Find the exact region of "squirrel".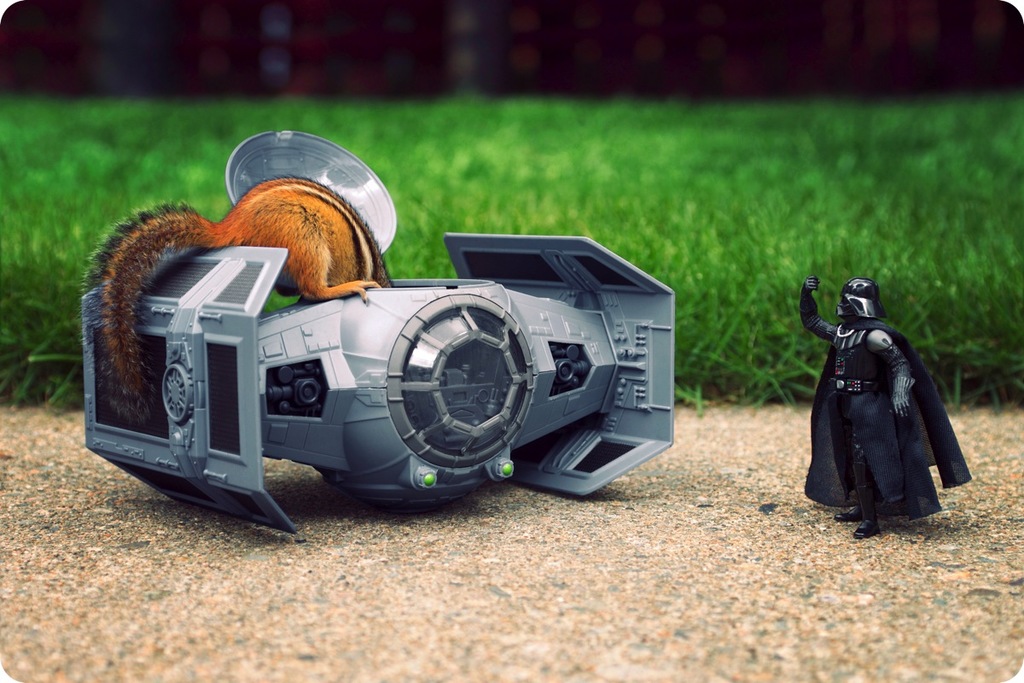
Exact region: bbox(73, 179, 434, 439).
